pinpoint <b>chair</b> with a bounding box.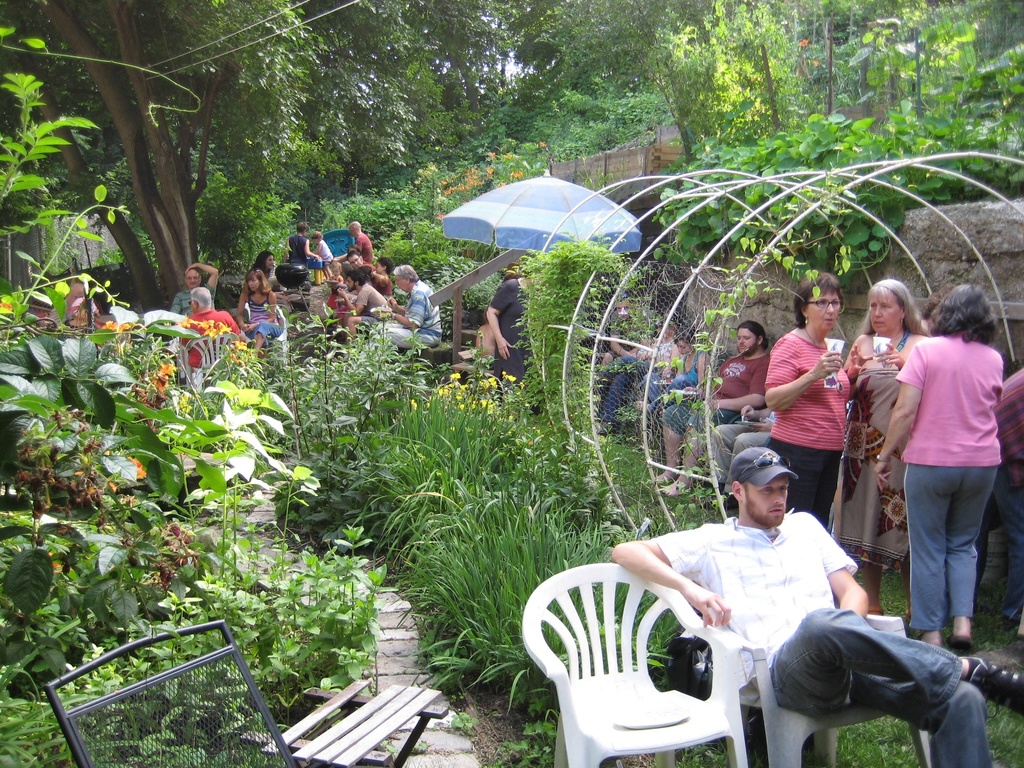
[x1=677, y1=565, x2=941, y2=767].
